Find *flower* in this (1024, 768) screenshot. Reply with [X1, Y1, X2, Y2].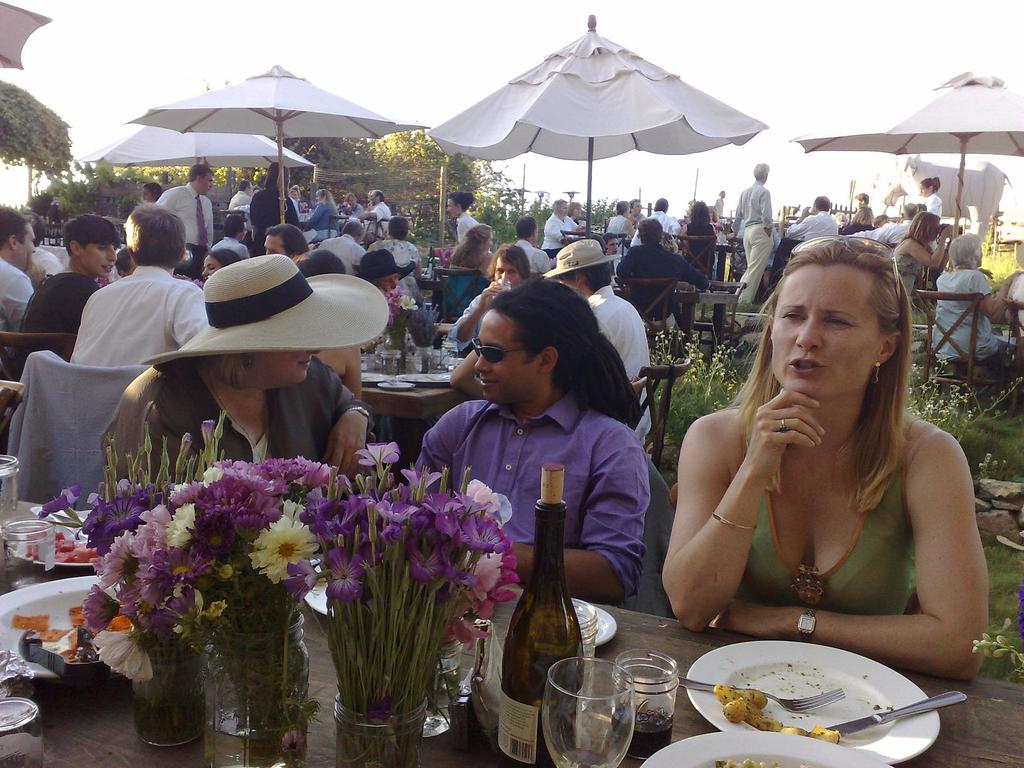
[409, 548, 442, 588].
